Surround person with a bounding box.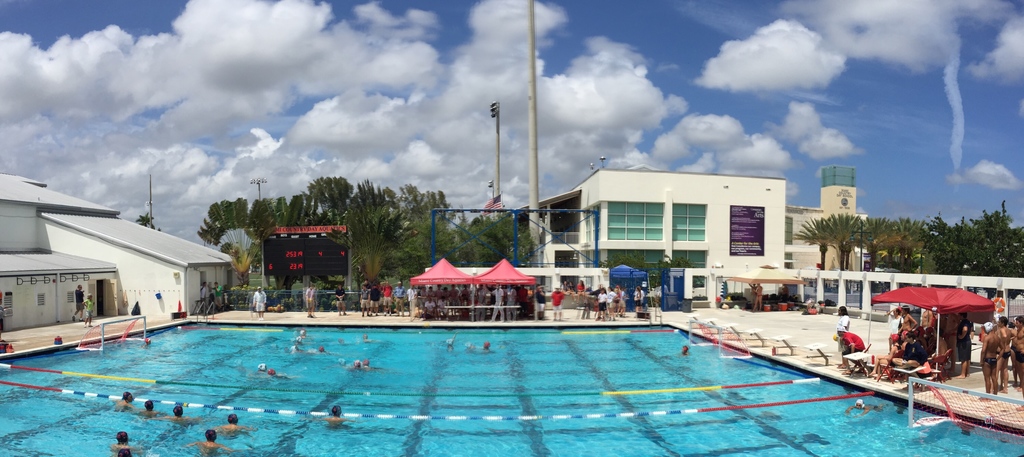
<box>566,279,577,299</box>.
